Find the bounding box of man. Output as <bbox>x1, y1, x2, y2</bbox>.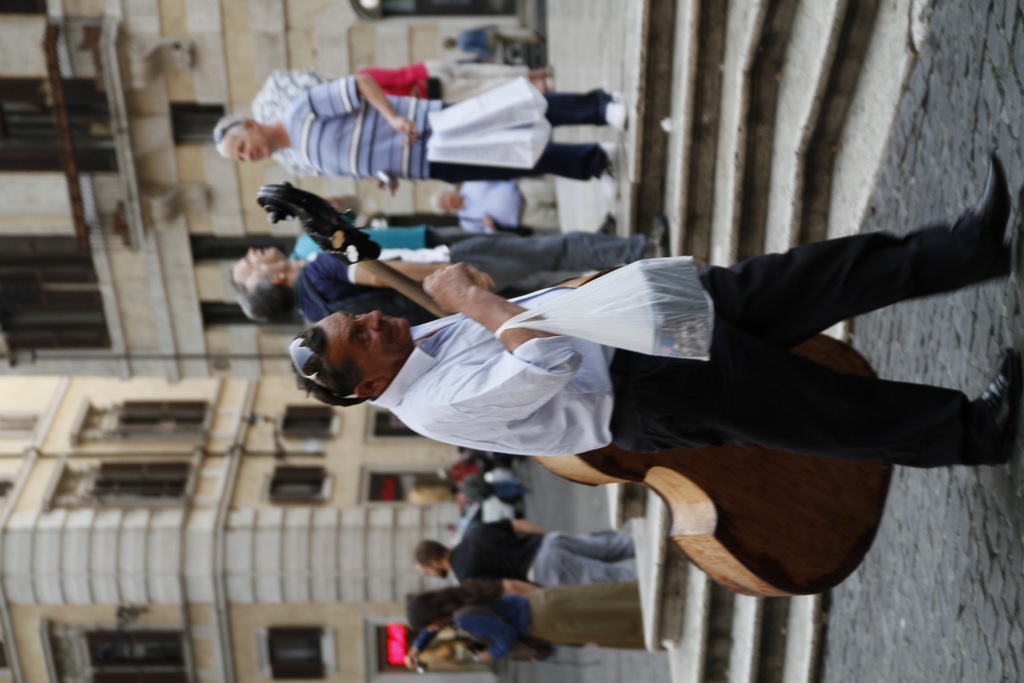
<bbox>451, 473, 530, 504</bbox>.
